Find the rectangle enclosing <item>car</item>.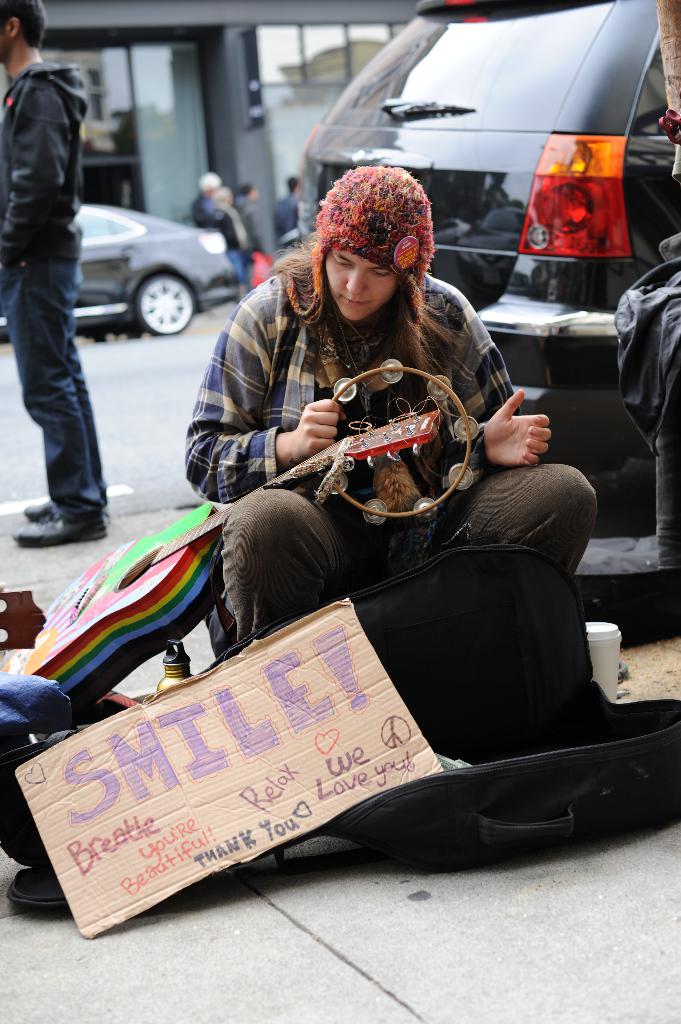
Rect(0, 206, 239, 338).
